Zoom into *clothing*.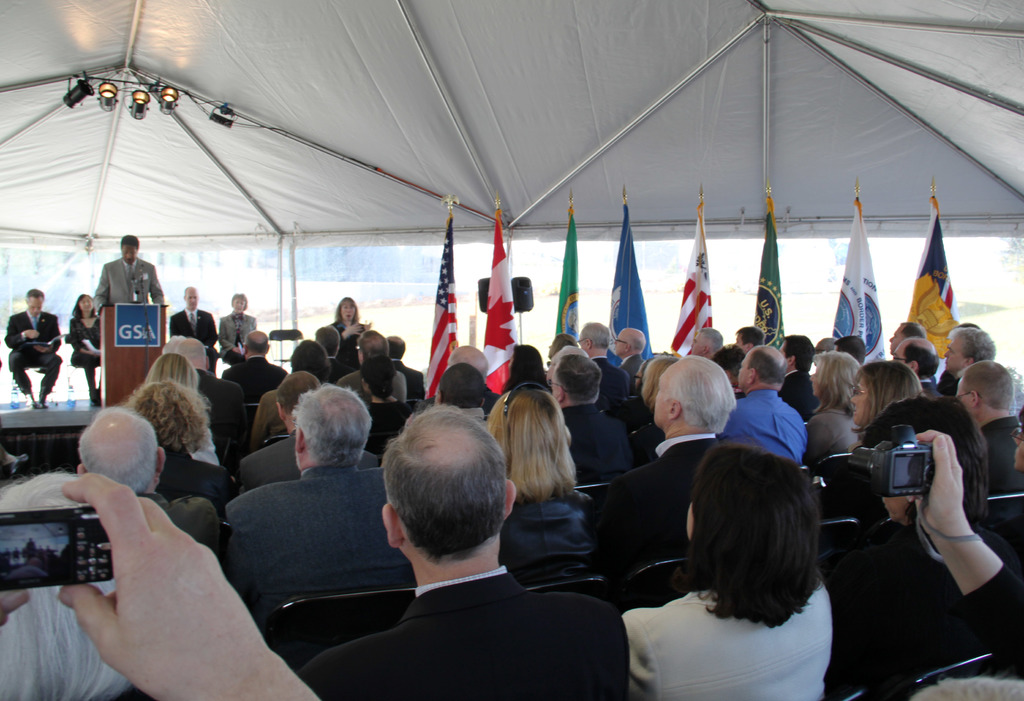
Zoom target: left=591, top=355, right=633, bottom=410.
